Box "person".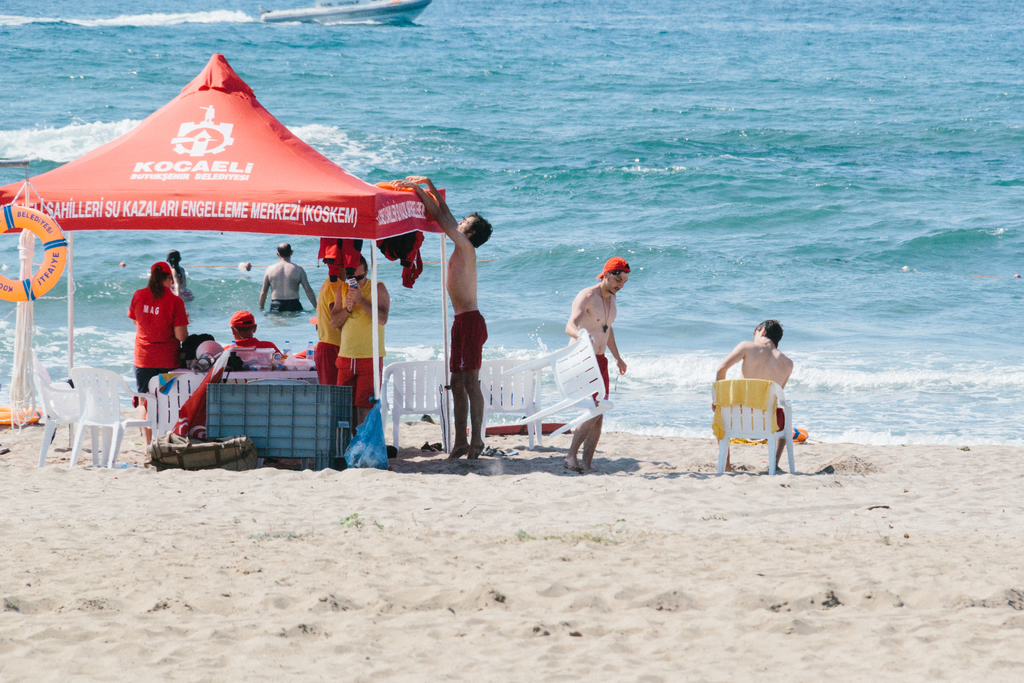
207,309,285,372.
